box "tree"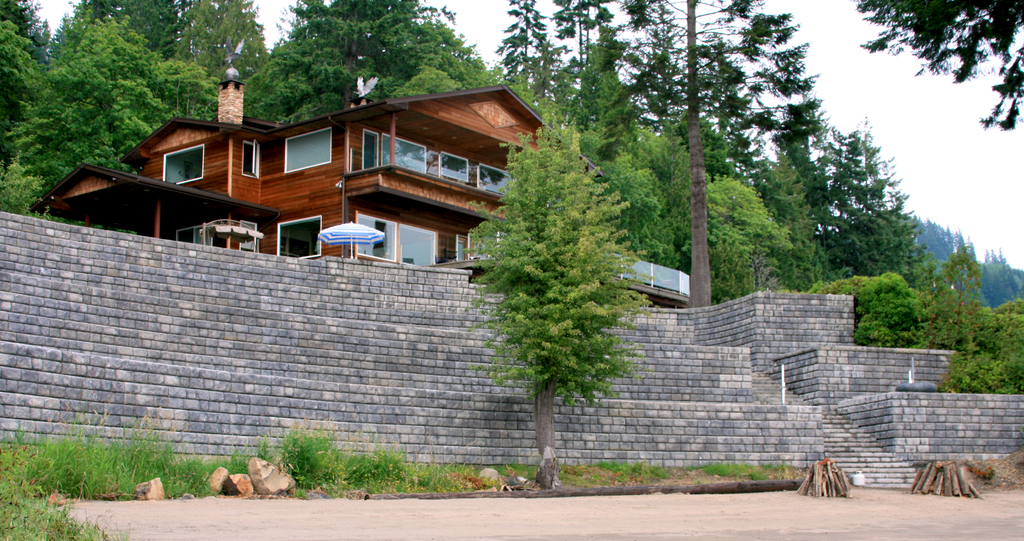
x1=491, y1=0, x2=564, y2=125
